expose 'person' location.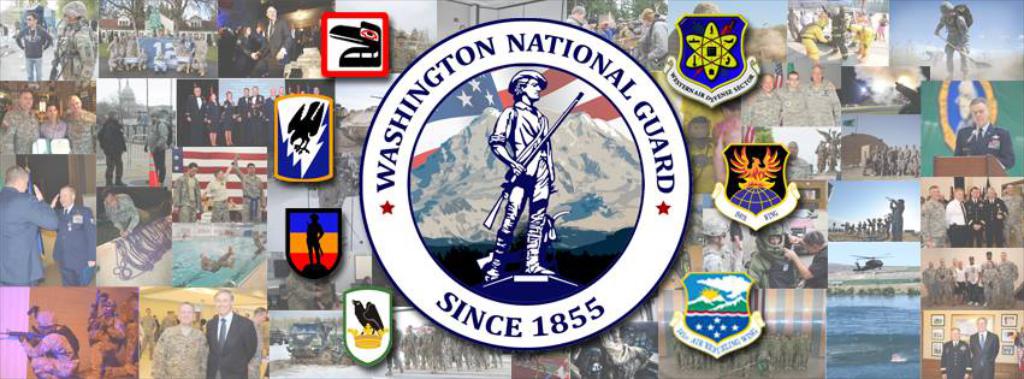
Exposed at select_region(568, 321, 651, 378).
